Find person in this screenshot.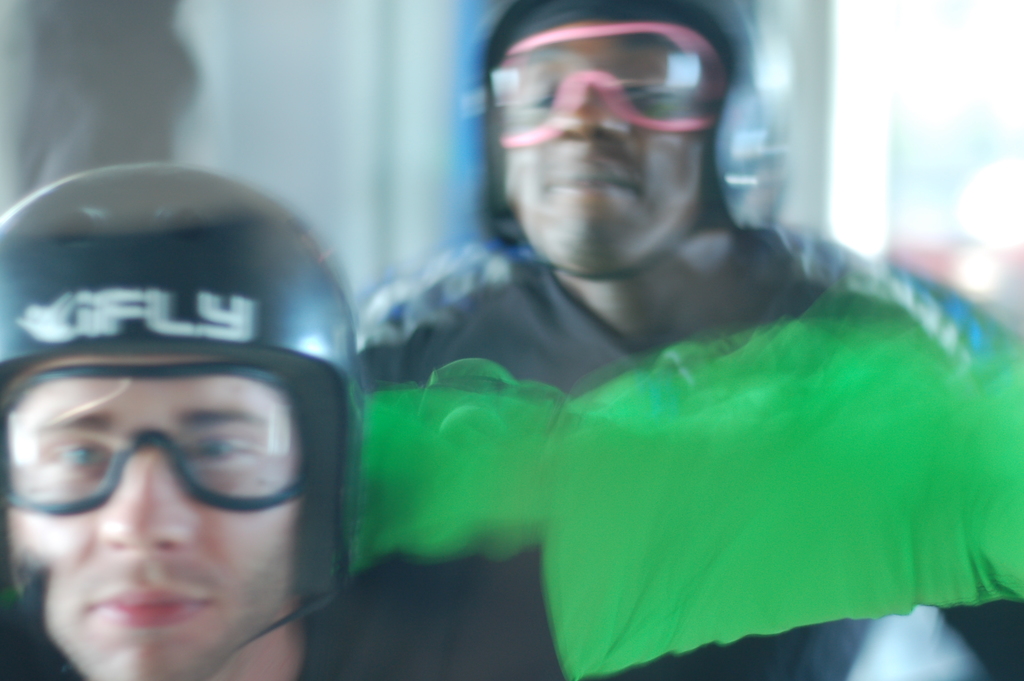
The bounding box for person is [351, 0, 1023, 680].
